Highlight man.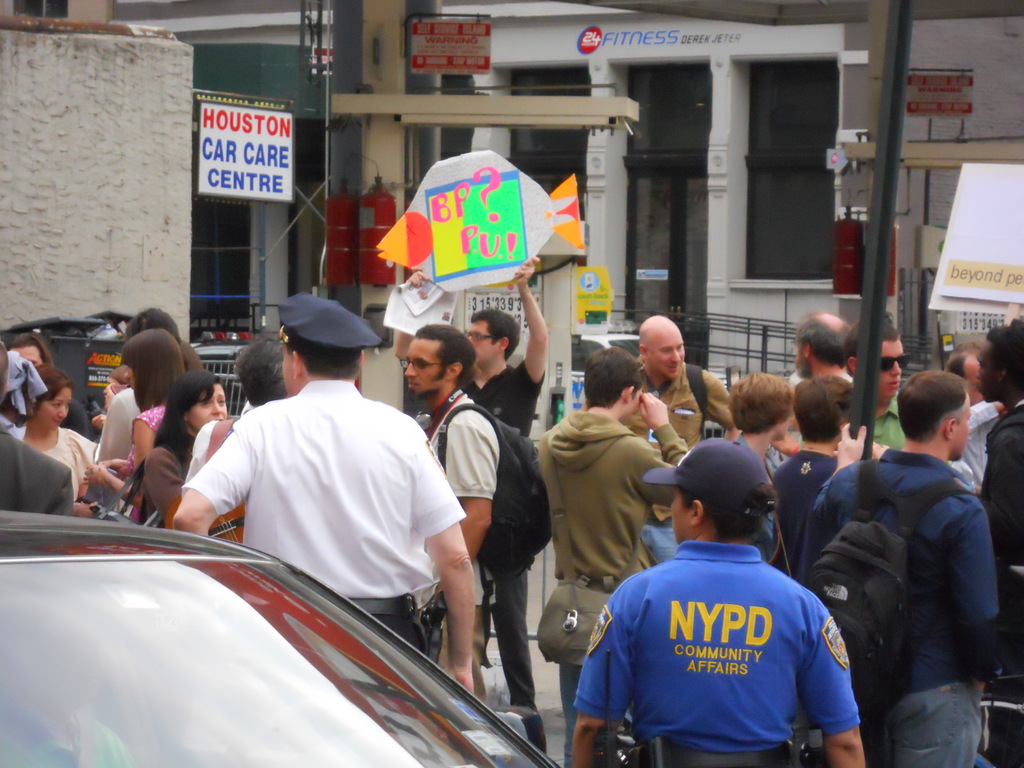
Highlighted region: {"x1": 572, "y1": 433, "x2": 868, "y2": 767}.
